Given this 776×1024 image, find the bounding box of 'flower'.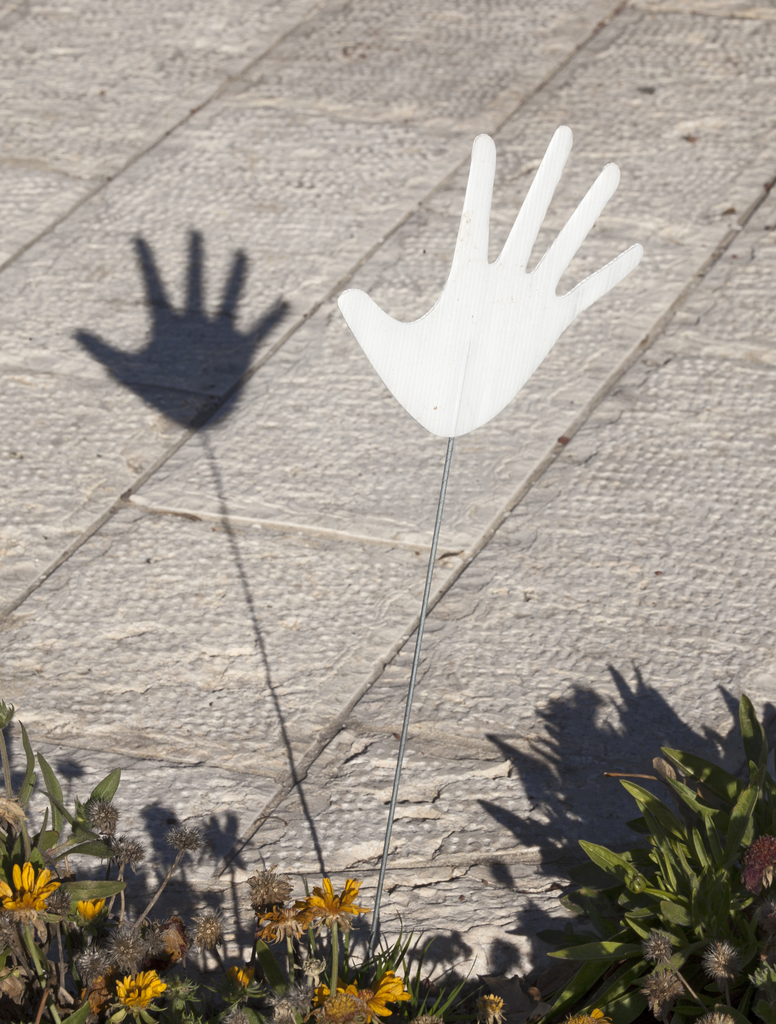
Rect(84, 958, 117, 1002).
